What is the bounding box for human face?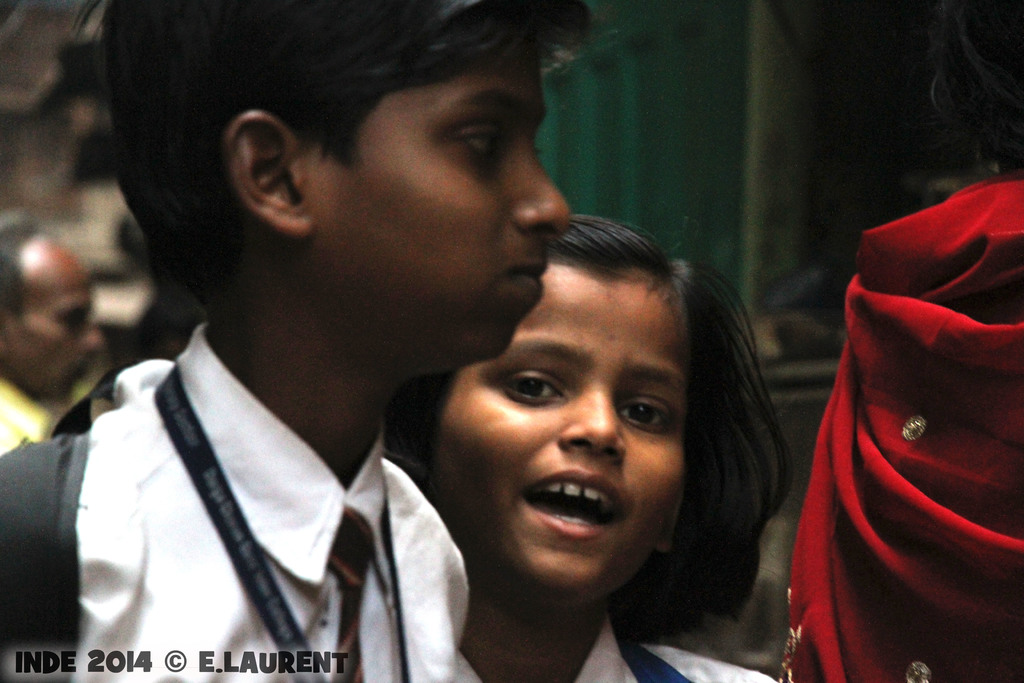
left=6, top=233, right=108, bottom=409.
